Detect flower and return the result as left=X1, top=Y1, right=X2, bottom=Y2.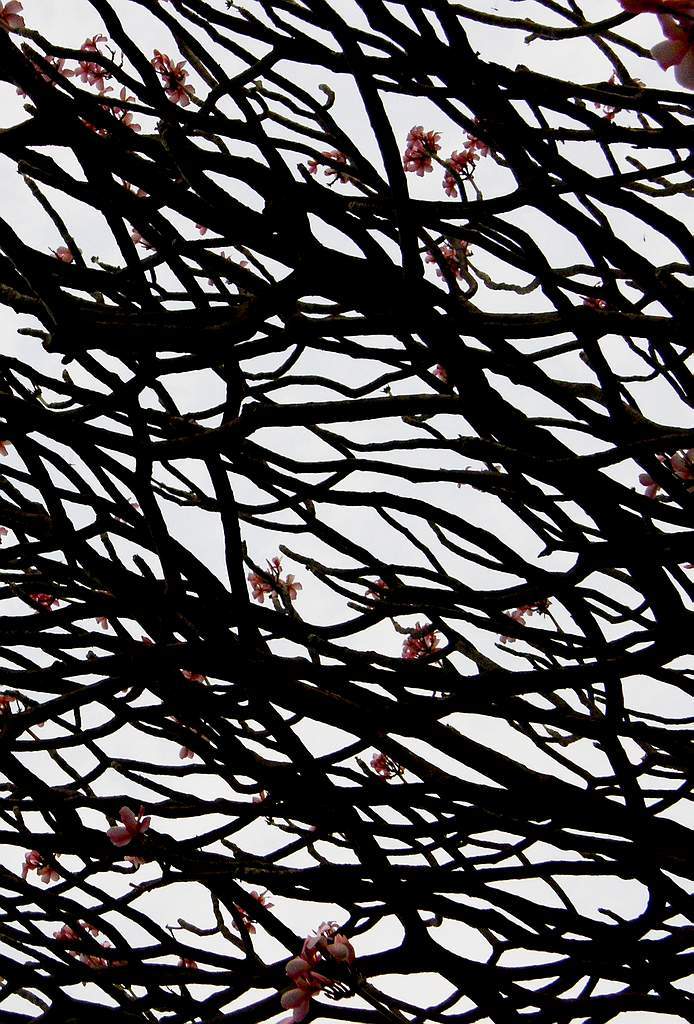
left=49, top=921, right=109, bottom=965.
